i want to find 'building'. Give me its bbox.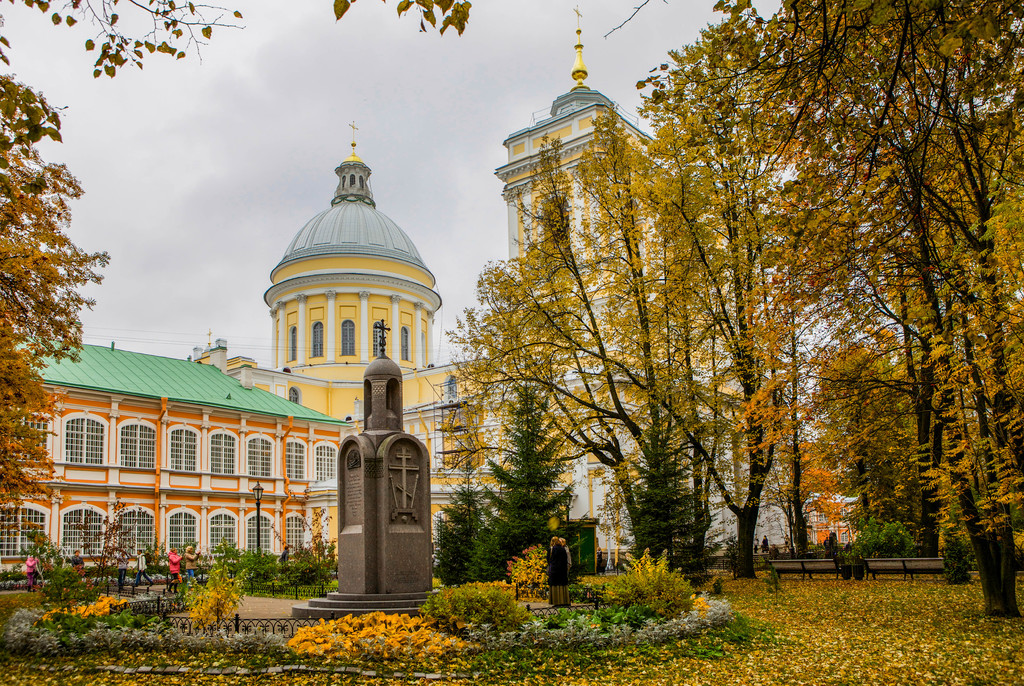
{"left": 183, "top": 6, "right": 794, "bottom": 568}.
